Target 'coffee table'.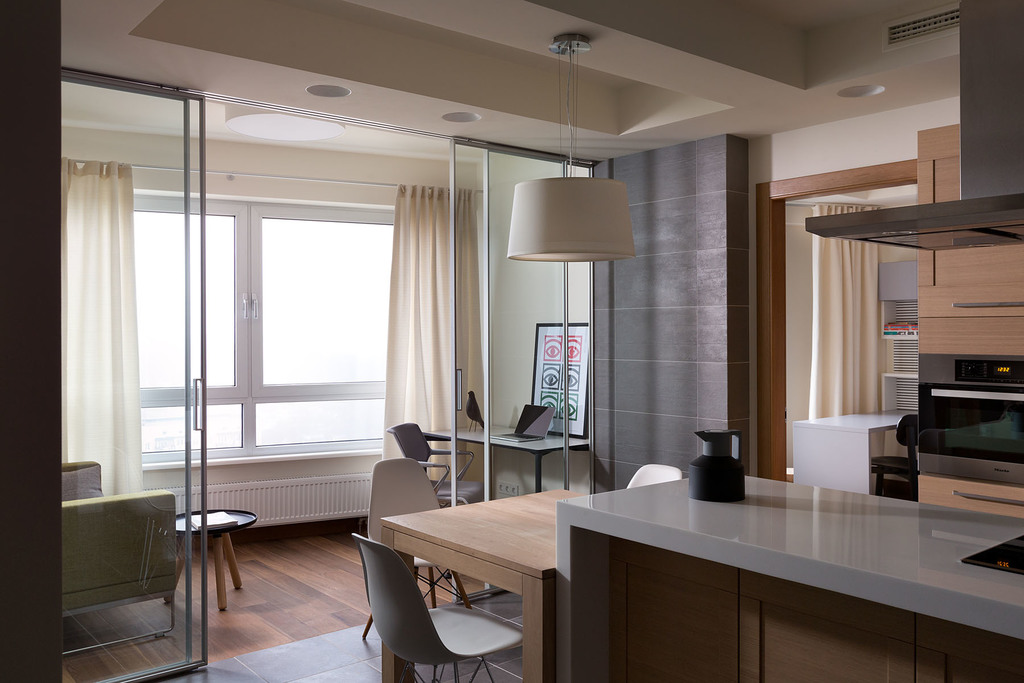
Target region: 174 504 259 613.
